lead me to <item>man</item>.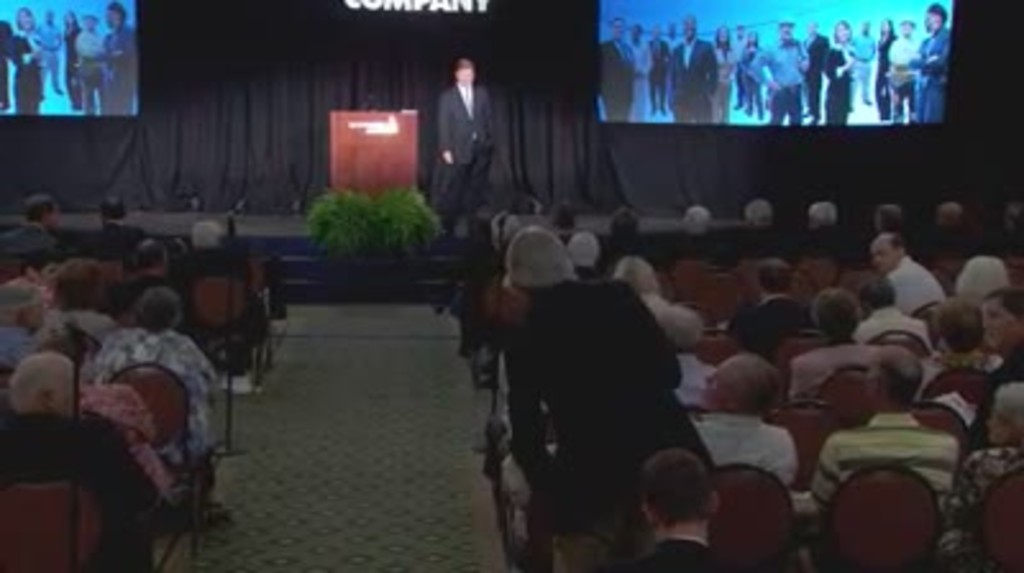
Lead to [x1=668, y1=200, x2=712, y2=233].
